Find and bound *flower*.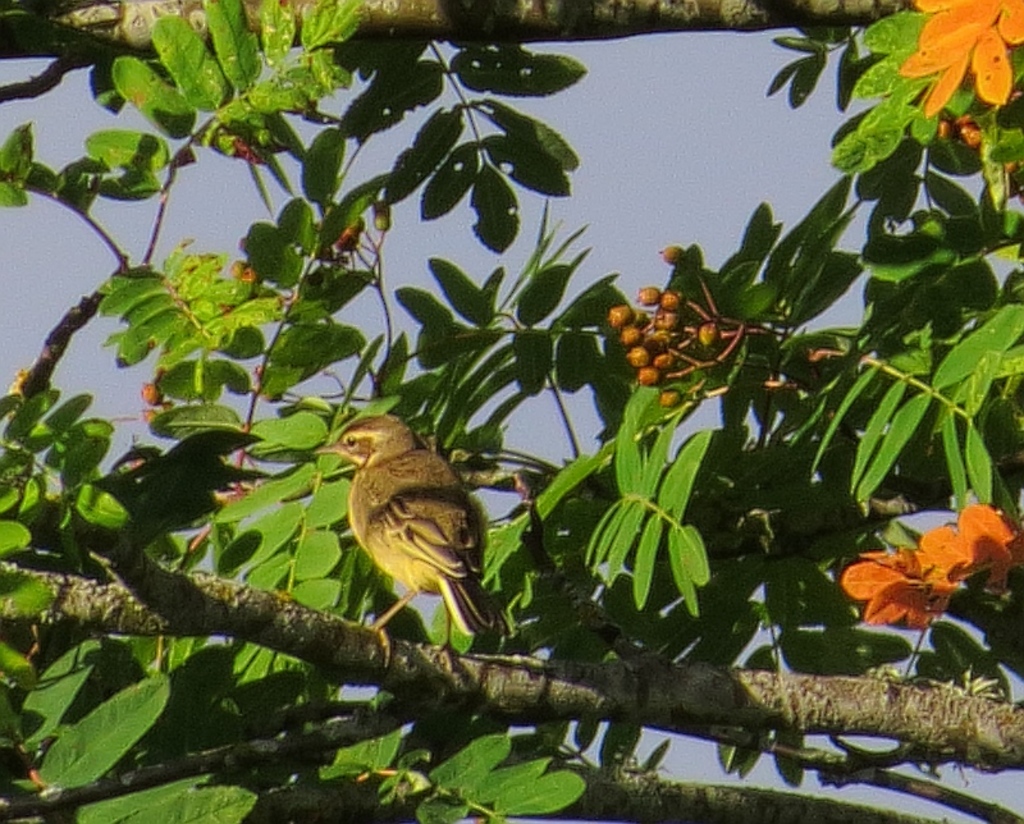
Bound: bbox=[847, 544, 988, 638].
